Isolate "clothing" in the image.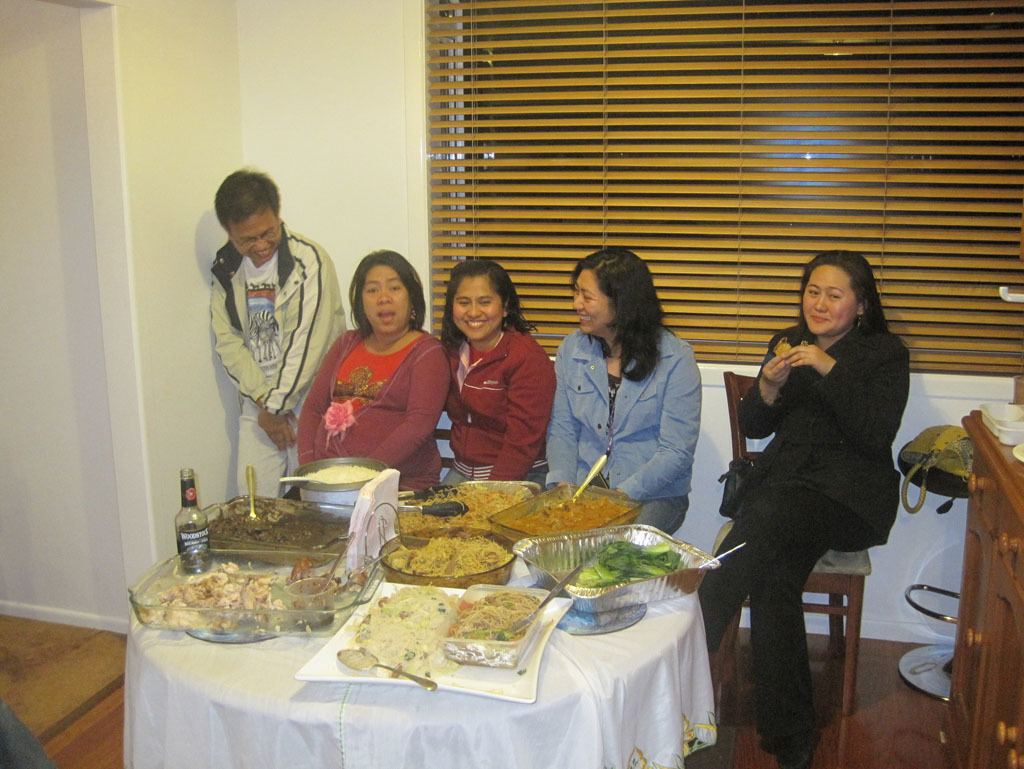
Isolated region: BBox(296, 317, 455, 487).
